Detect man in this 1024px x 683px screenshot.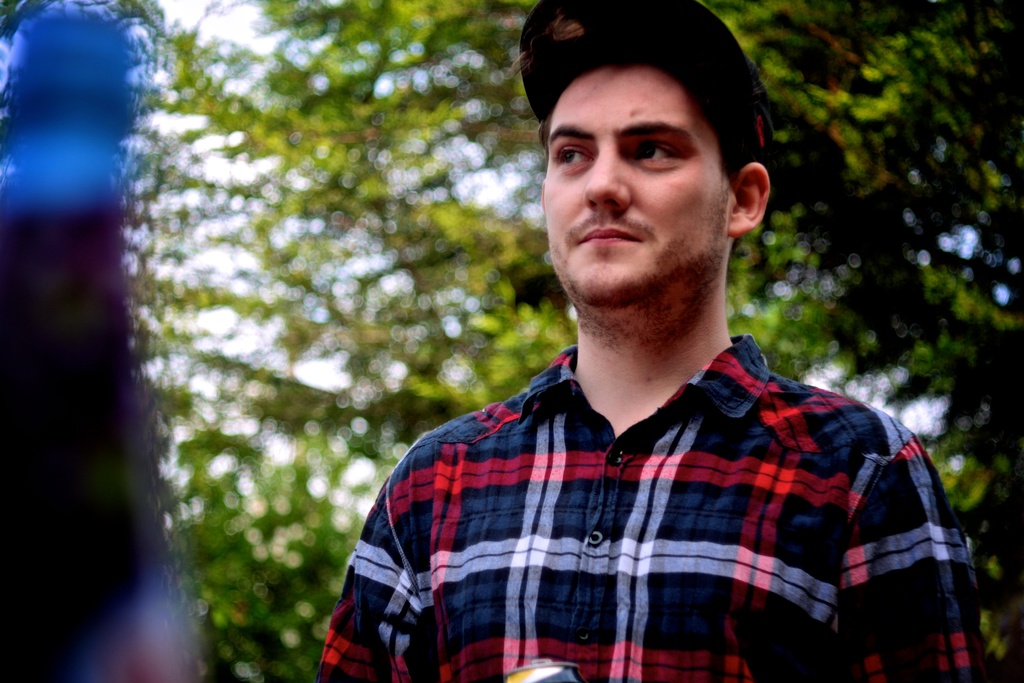
Detection: 317,28,972,682.
